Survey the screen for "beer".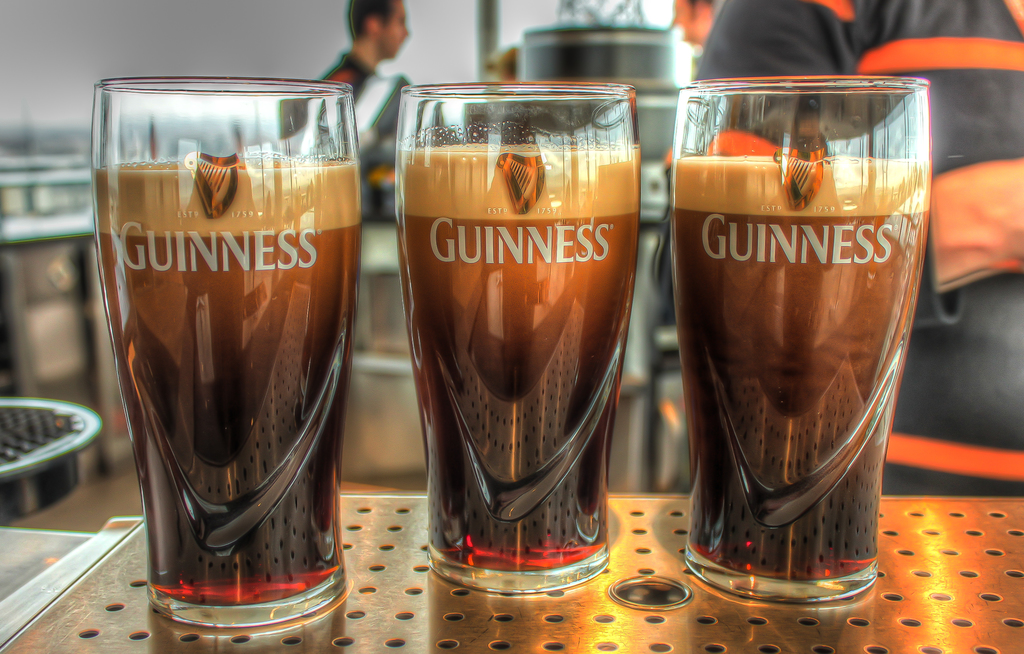
Survey found: <bbox>94, 163, 364, 605</bbox>.
